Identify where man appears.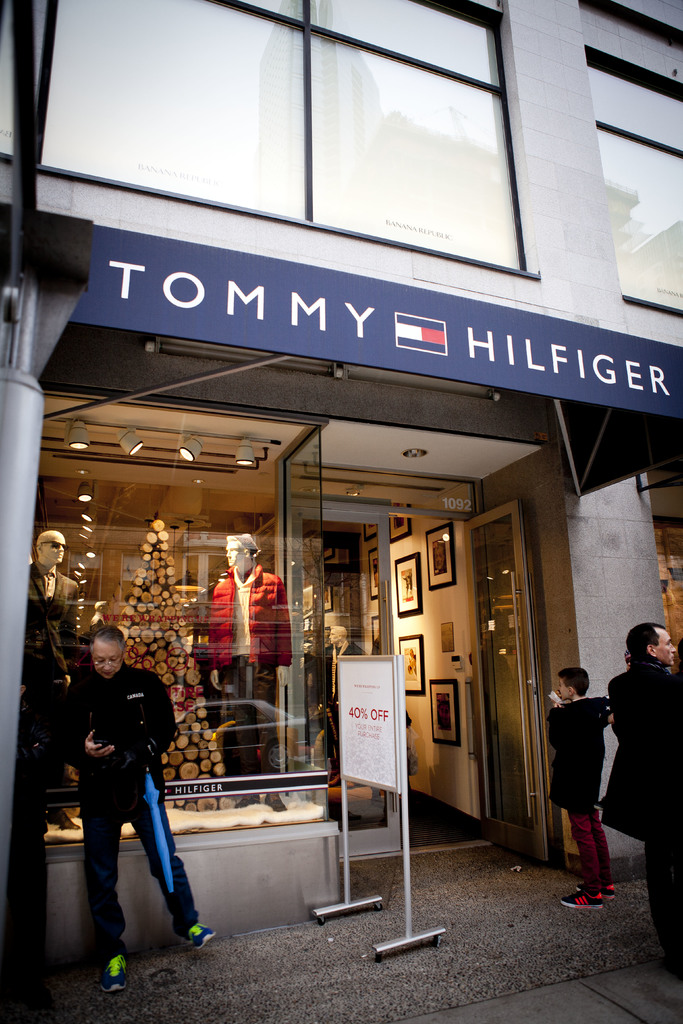
Appears at bbox(546, 665, 611, 915).
